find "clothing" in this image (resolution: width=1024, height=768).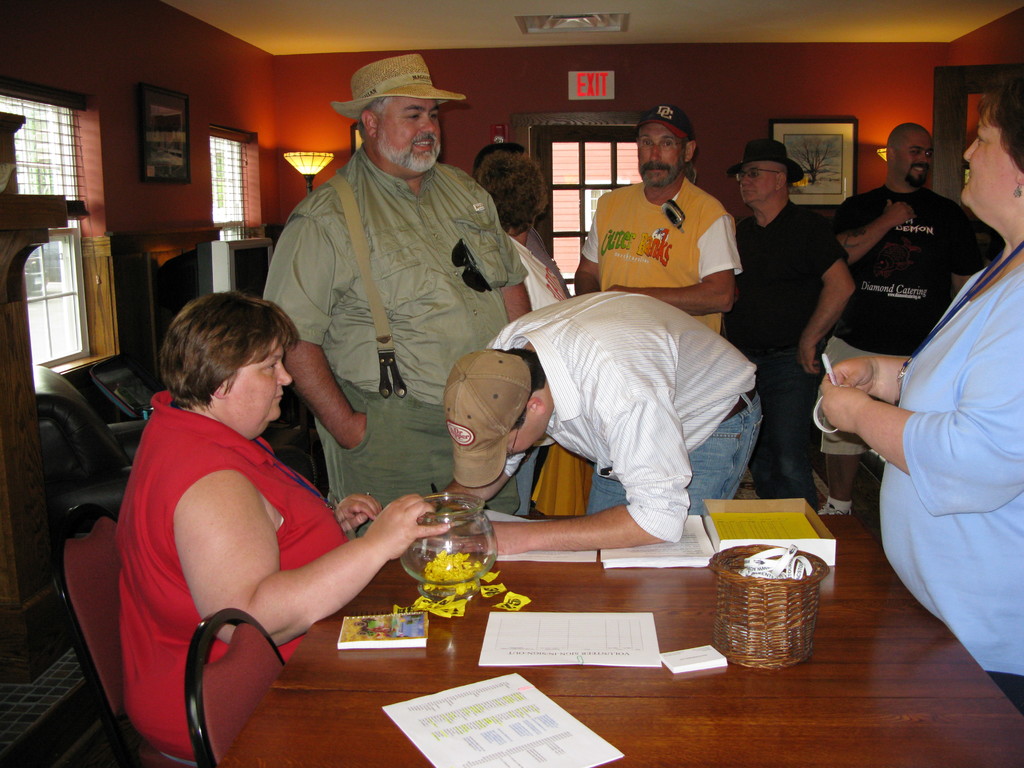
left=721, top=202, right=852, bottom=509.
